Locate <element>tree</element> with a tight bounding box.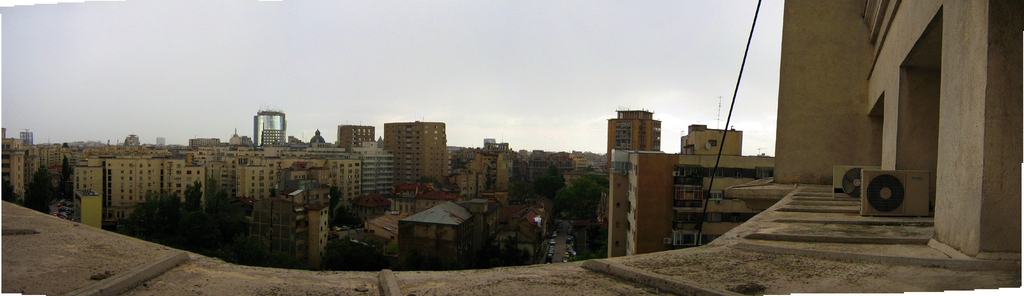
pyautogui.locateOnScreen(50, 151, 68, 200).
